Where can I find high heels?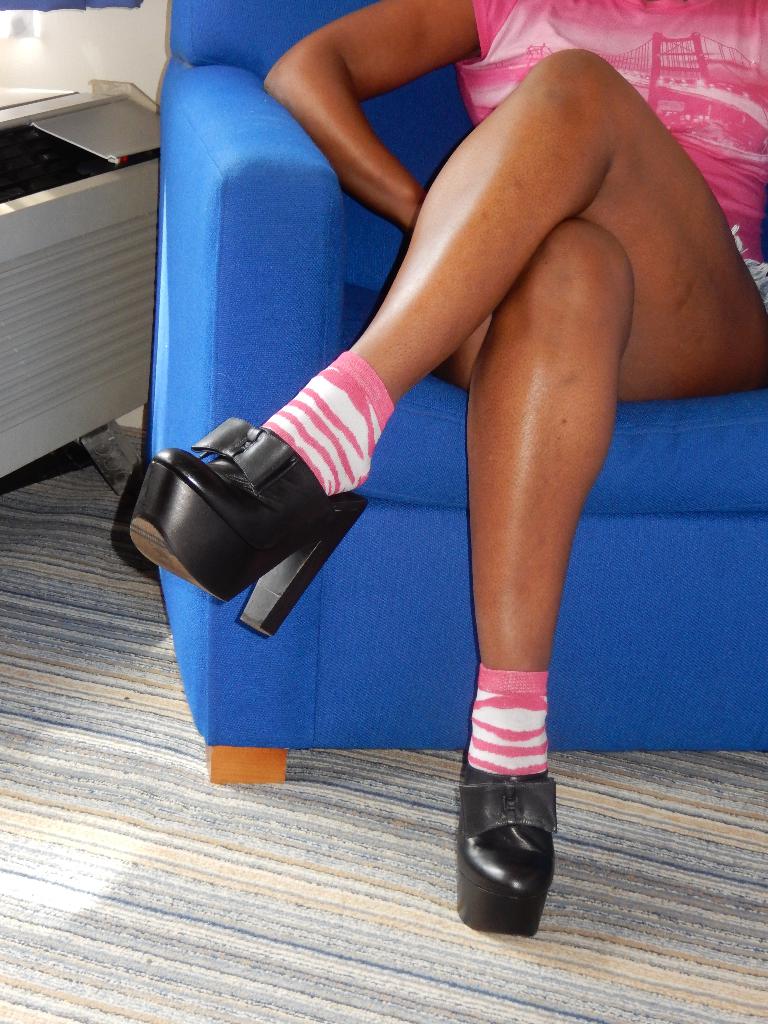
You can find it at (452,749,558,931).
